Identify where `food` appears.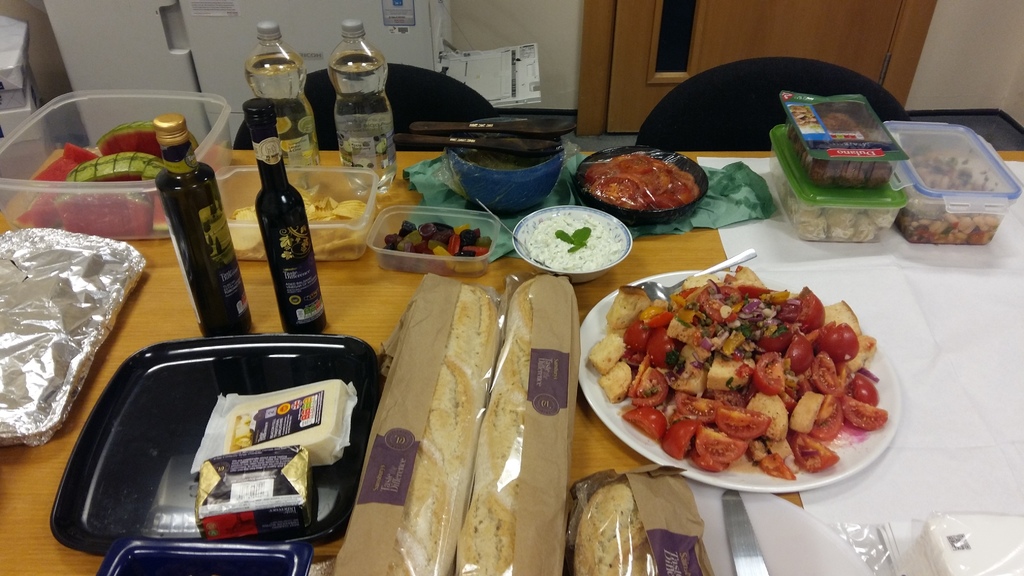
Appears at (left=200, top=445, right=314, bottom=533).
